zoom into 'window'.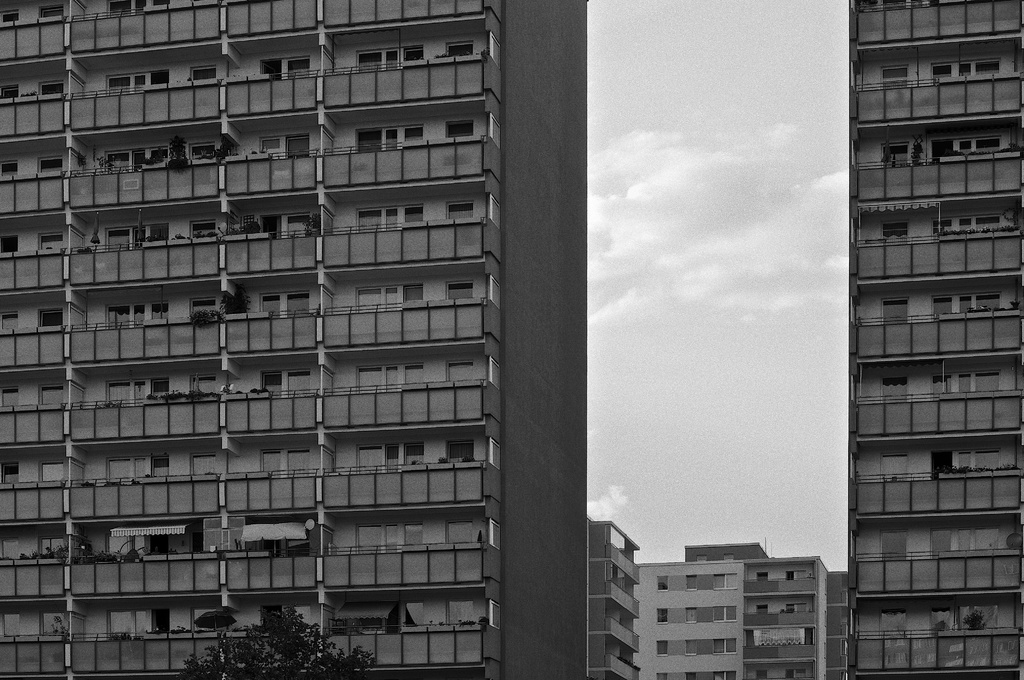
Zoom target: [left=188, top=300, right=216, bottom=318].
